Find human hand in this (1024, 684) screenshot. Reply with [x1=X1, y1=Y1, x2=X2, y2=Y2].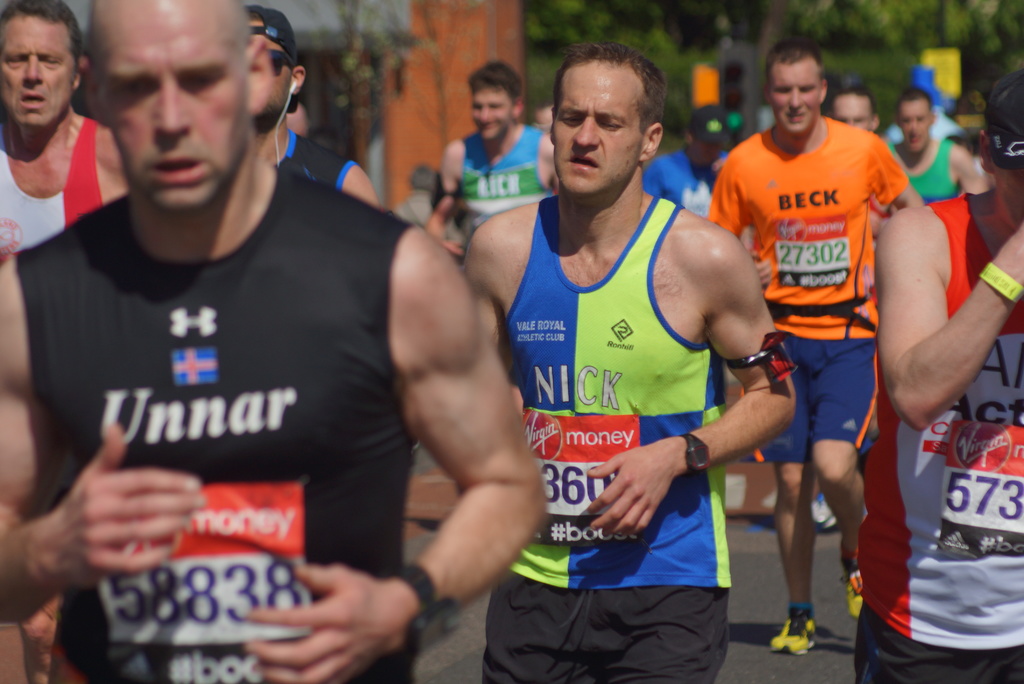
[x1=47, y1=422, x2=206, y2=589].
